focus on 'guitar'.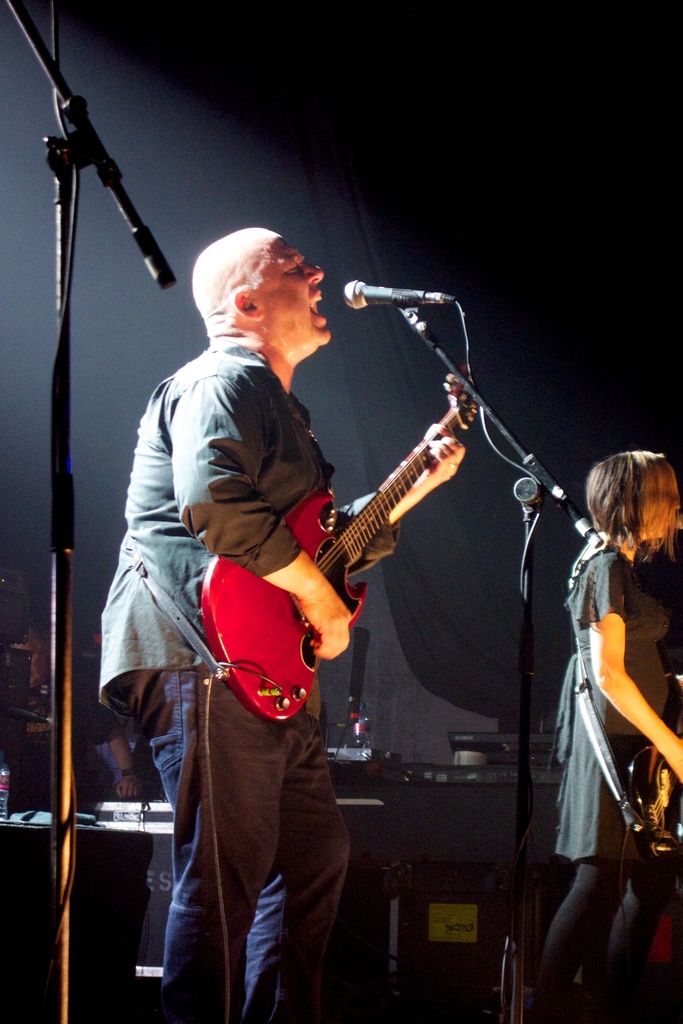
Focused at pyautogui.locateOnScreen(623, 638, 682, 870).
